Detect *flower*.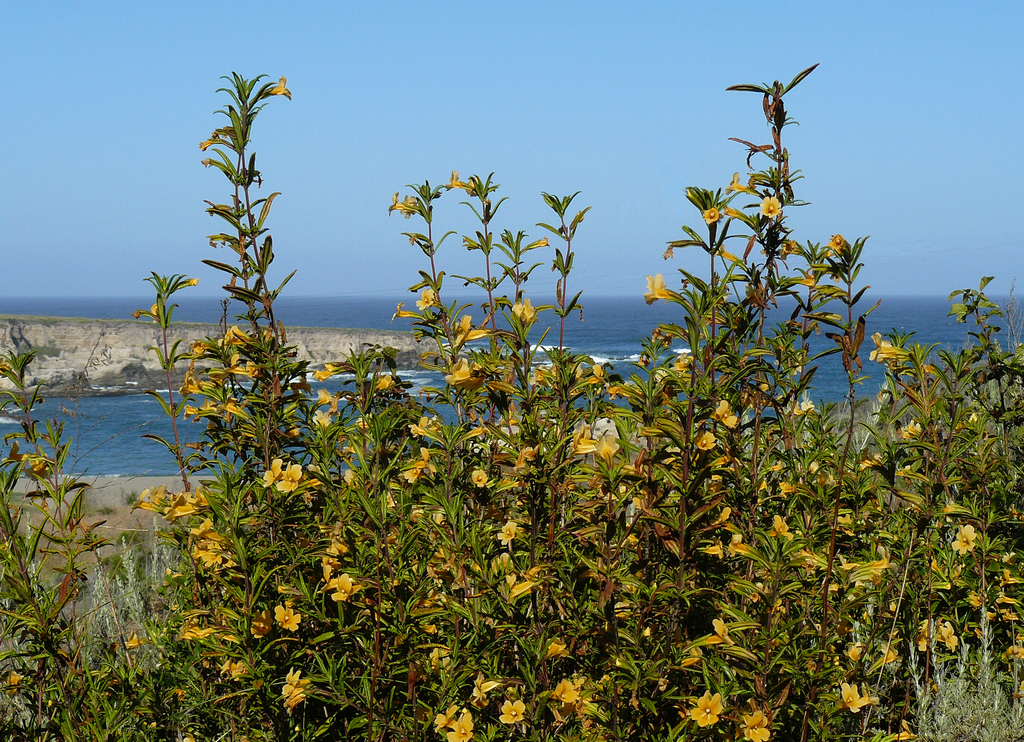
Detected at <region>760, 198, 782, 219</region>.
